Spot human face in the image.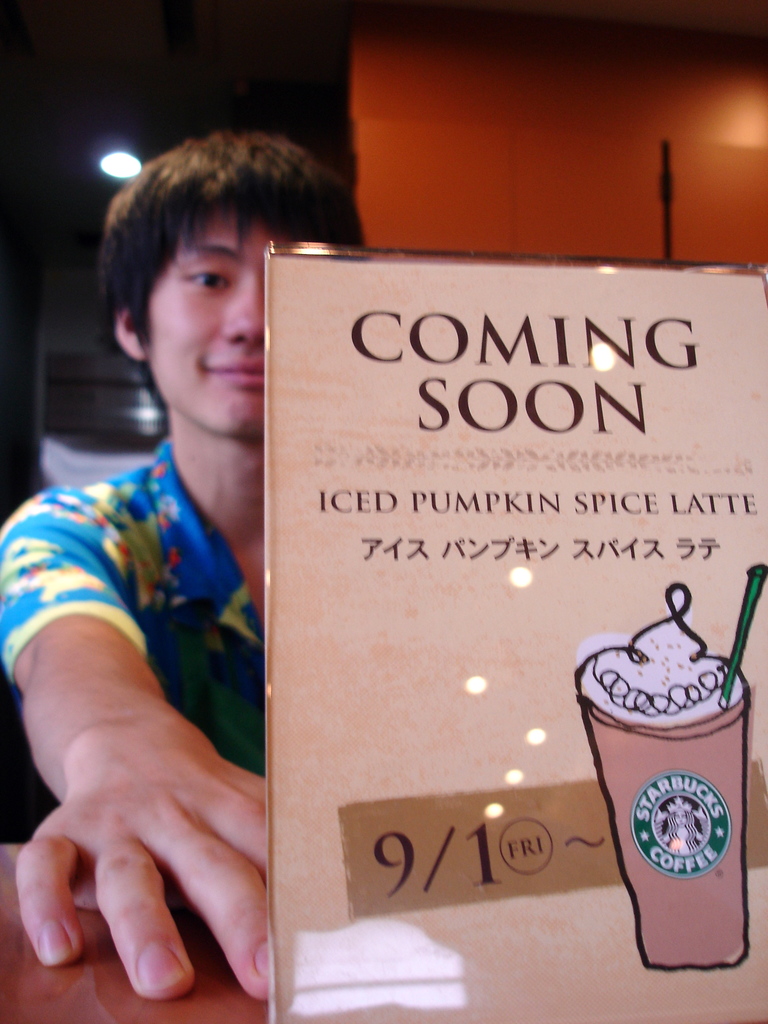
human face found at 118,202,287,445.
